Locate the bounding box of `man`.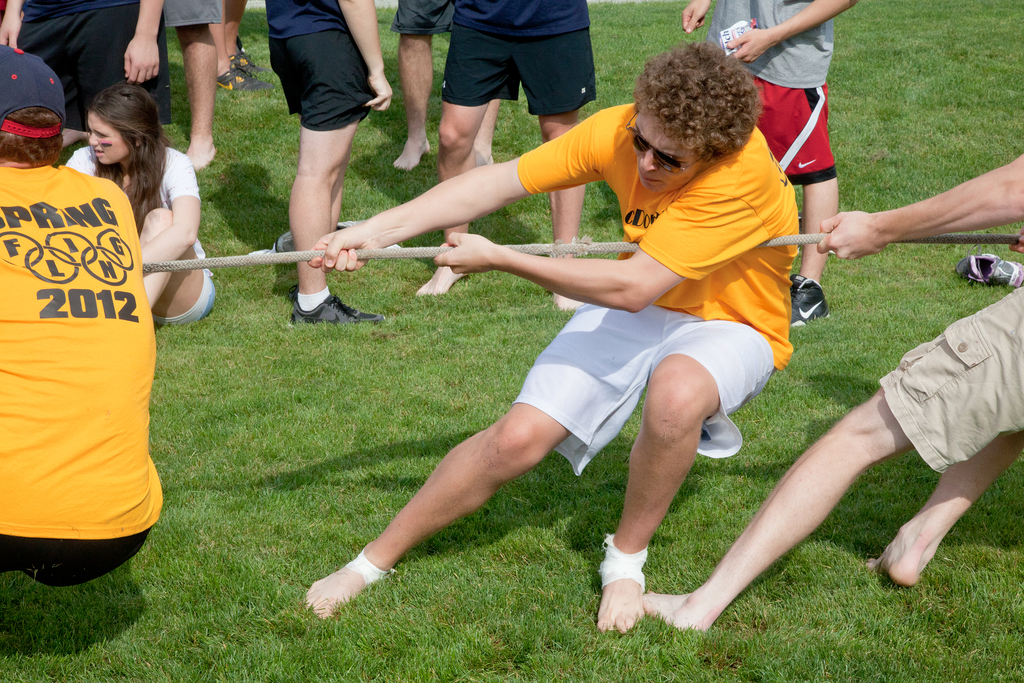
Bounding box: <region>0, 43, 165, 588</region>.
